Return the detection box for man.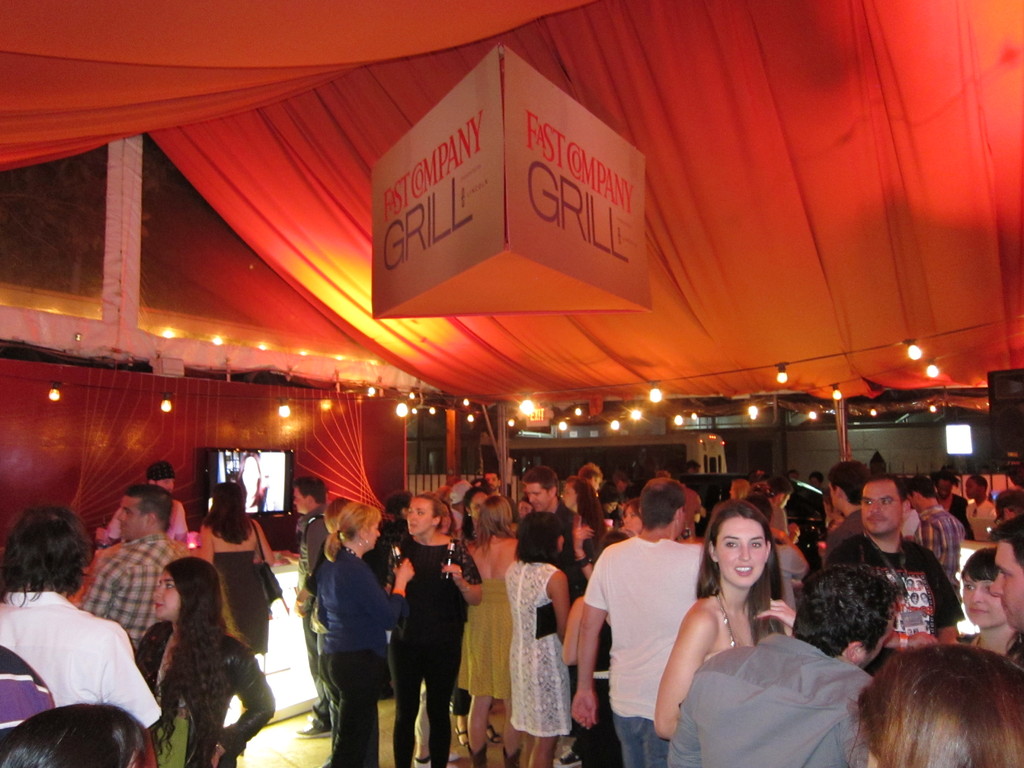
573 462 620 525.
